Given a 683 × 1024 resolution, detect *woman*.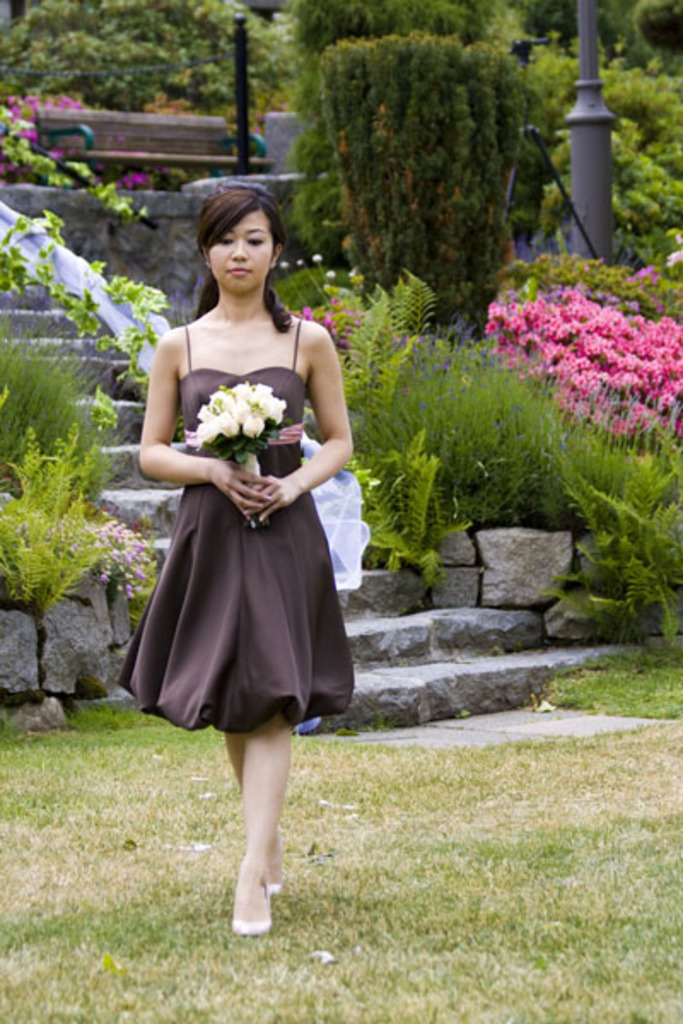
{"left": 114, "top": 186, "right": 371, "bottom": 952}.
